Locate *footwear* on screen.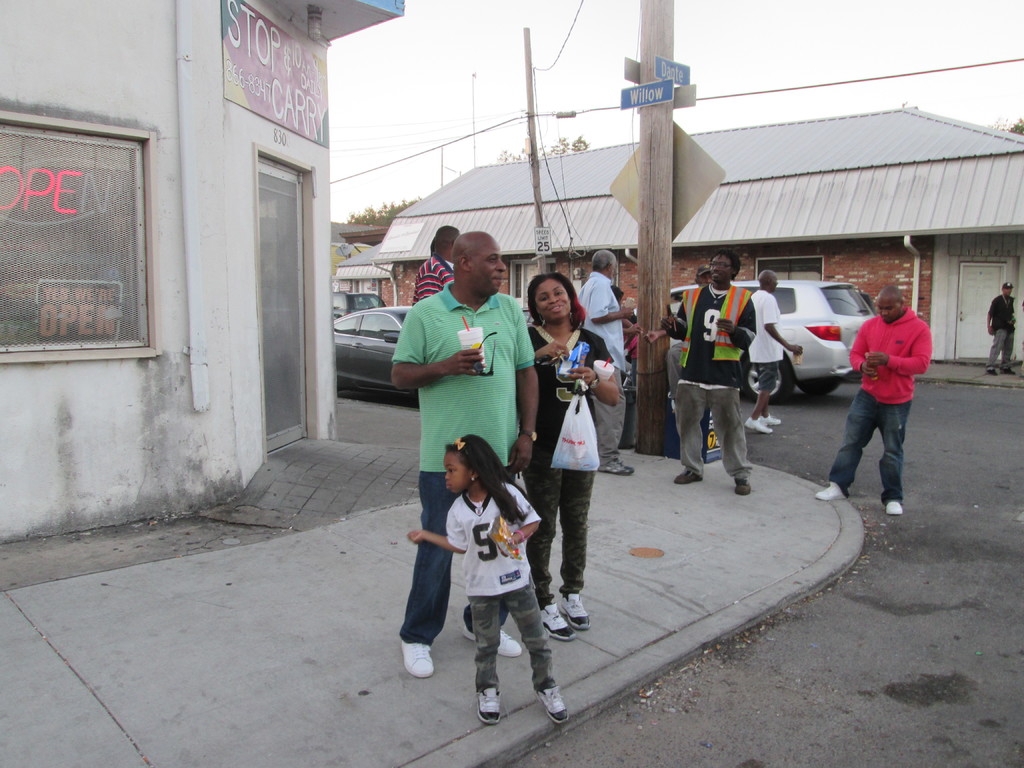
On screen at l=477, t=685, r=499, b=726.
